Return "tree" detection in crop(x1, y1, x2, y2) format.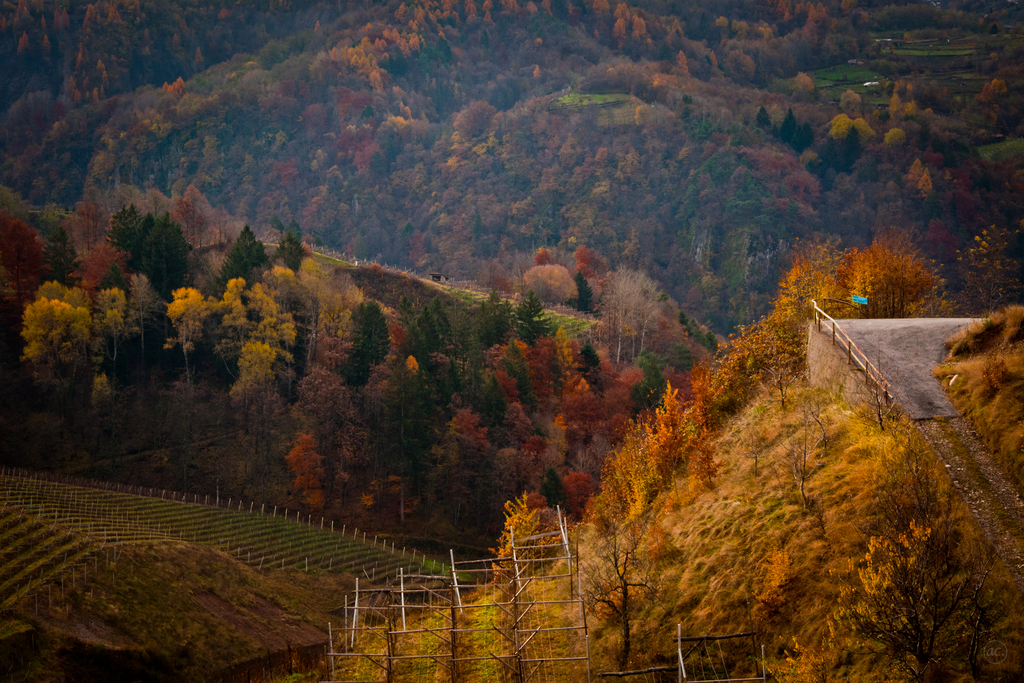
crop(637, 345, 662, 389).
